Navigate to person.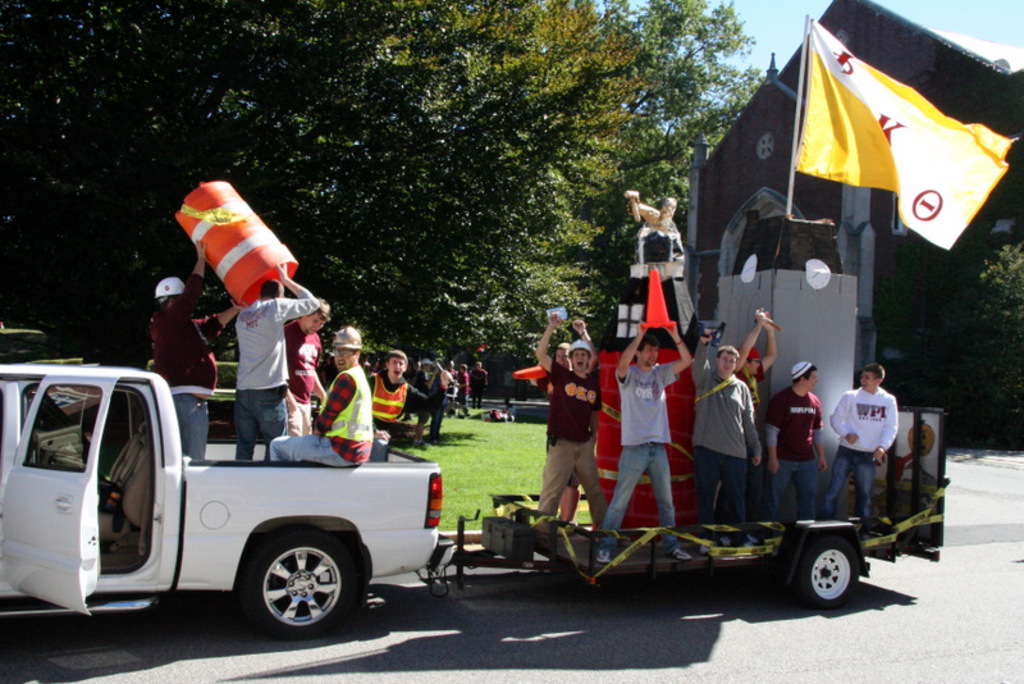
Navigation target: 730:297:788:434.
